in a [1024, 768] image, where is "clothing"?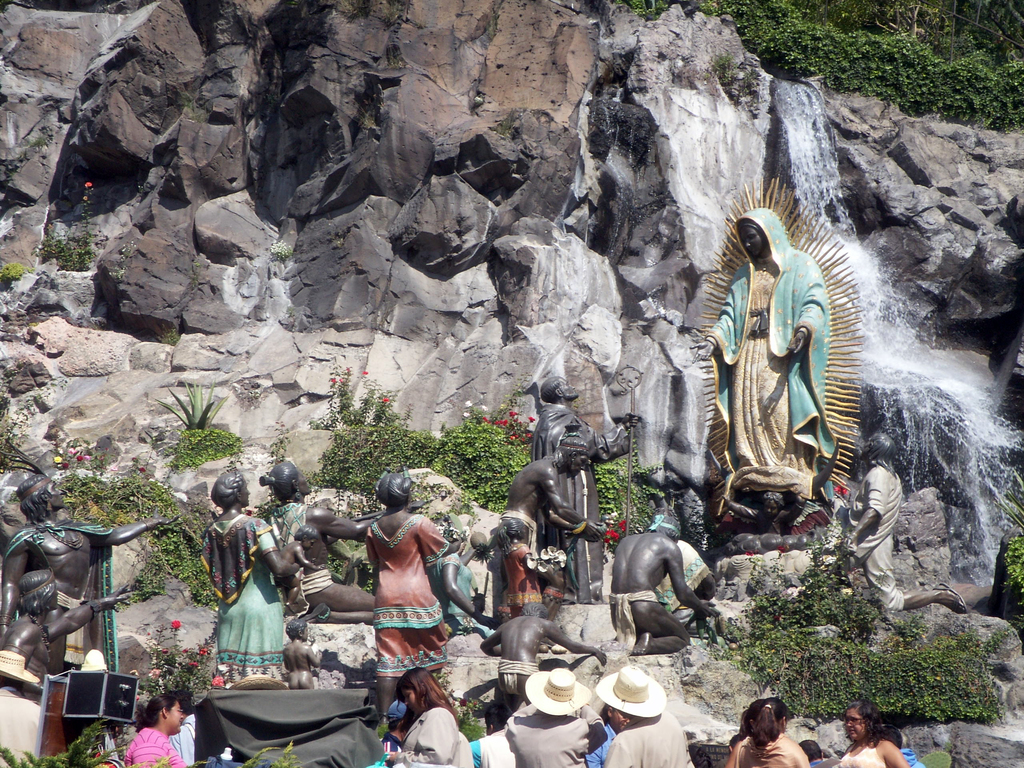
l=718, t=740, r=821, b=767.
